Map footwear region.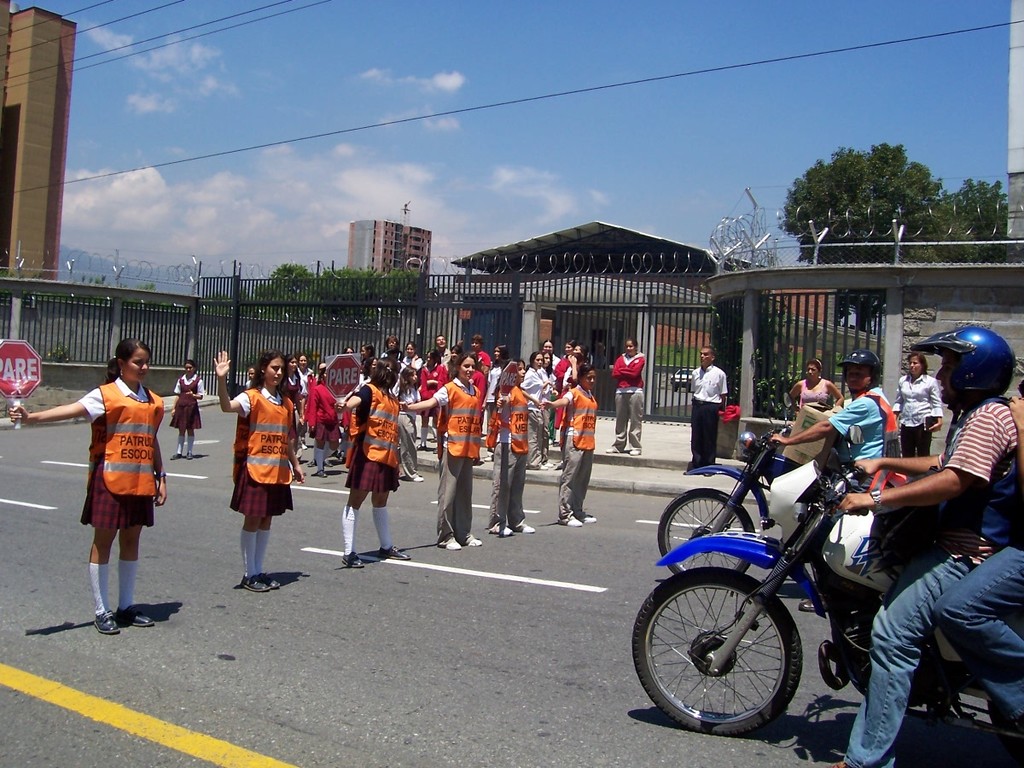
Mapped to l=566, t=512, r=585, b=528.
